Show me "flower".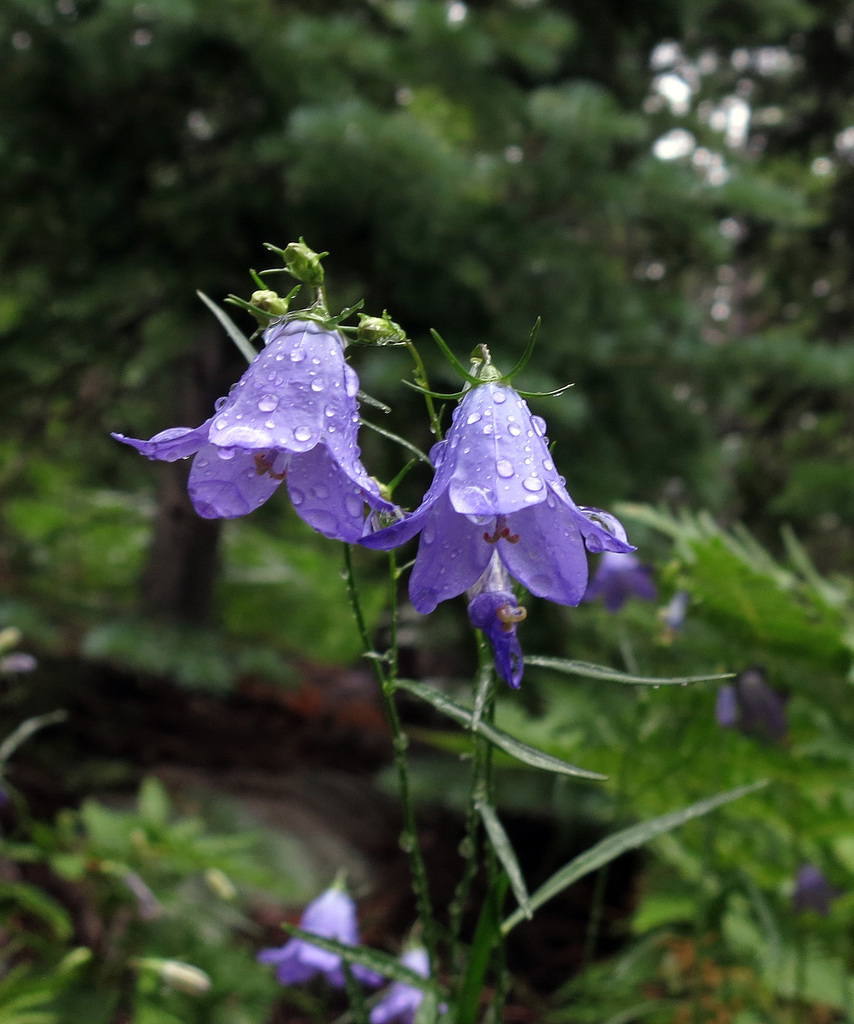
"flower" is here: crop(137, 280, 392, 528).
